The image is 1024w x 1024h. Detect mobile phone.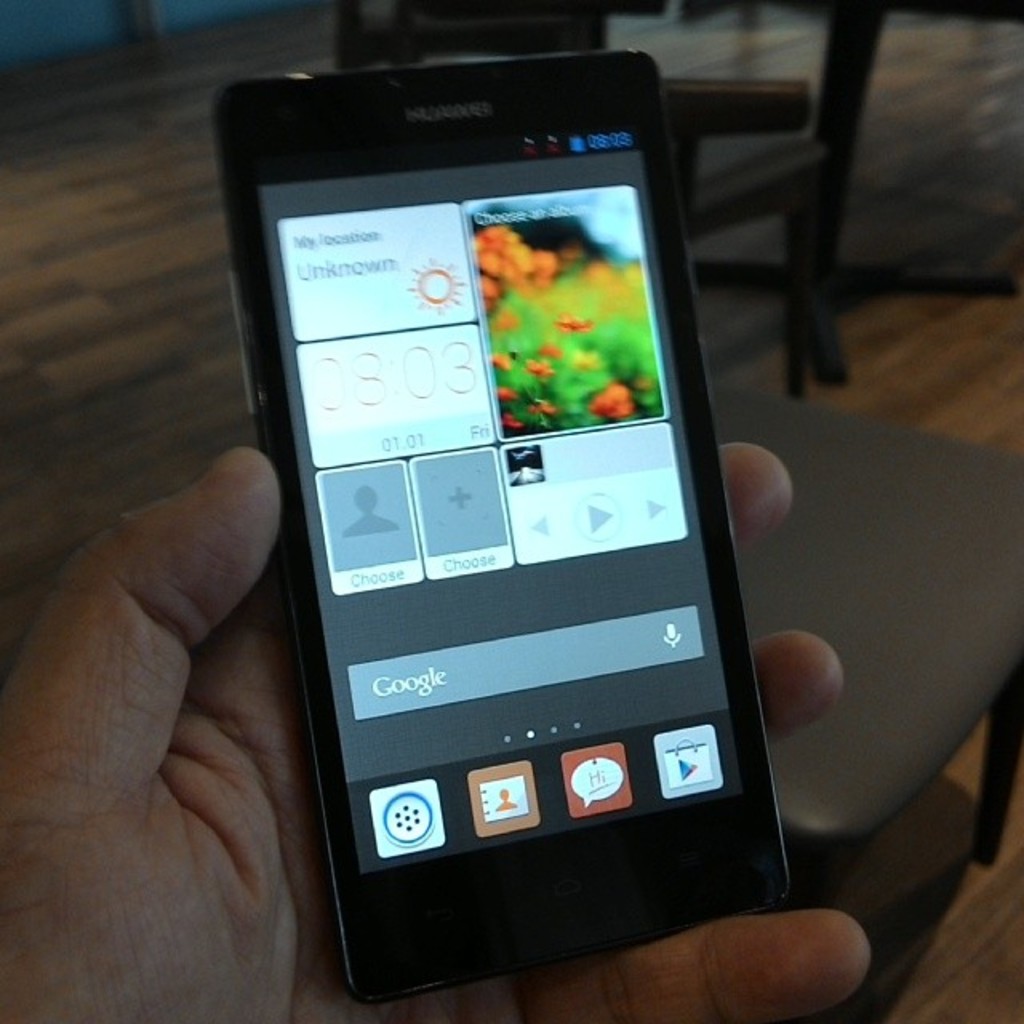
Detection: (229, 6, 800, 1019).
